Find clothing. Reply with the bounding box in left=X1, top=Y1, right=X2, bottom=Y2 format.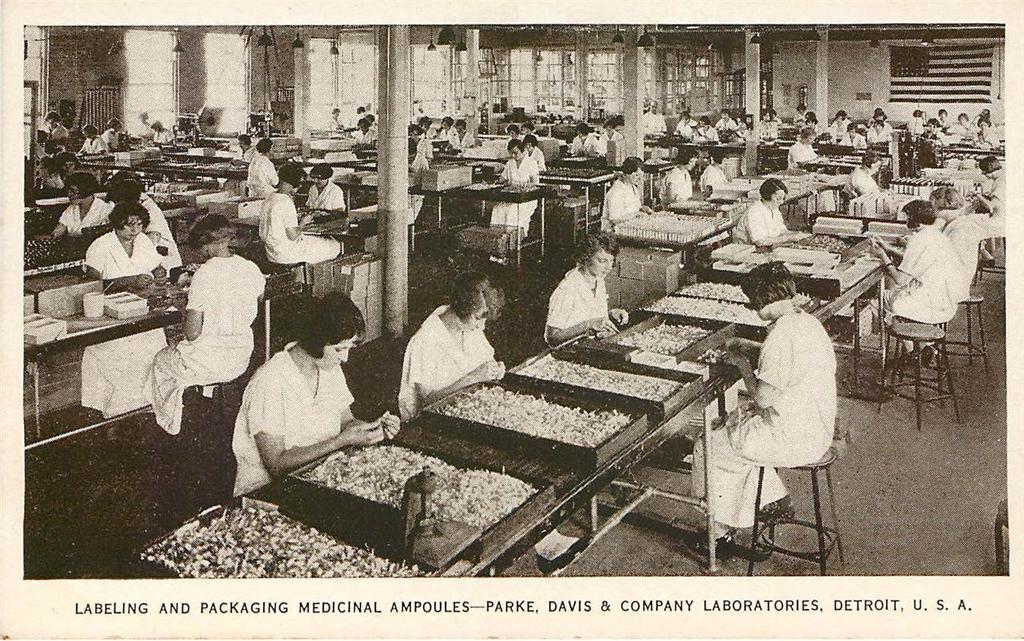
left=676, top=115, right=697, bottom=140.
